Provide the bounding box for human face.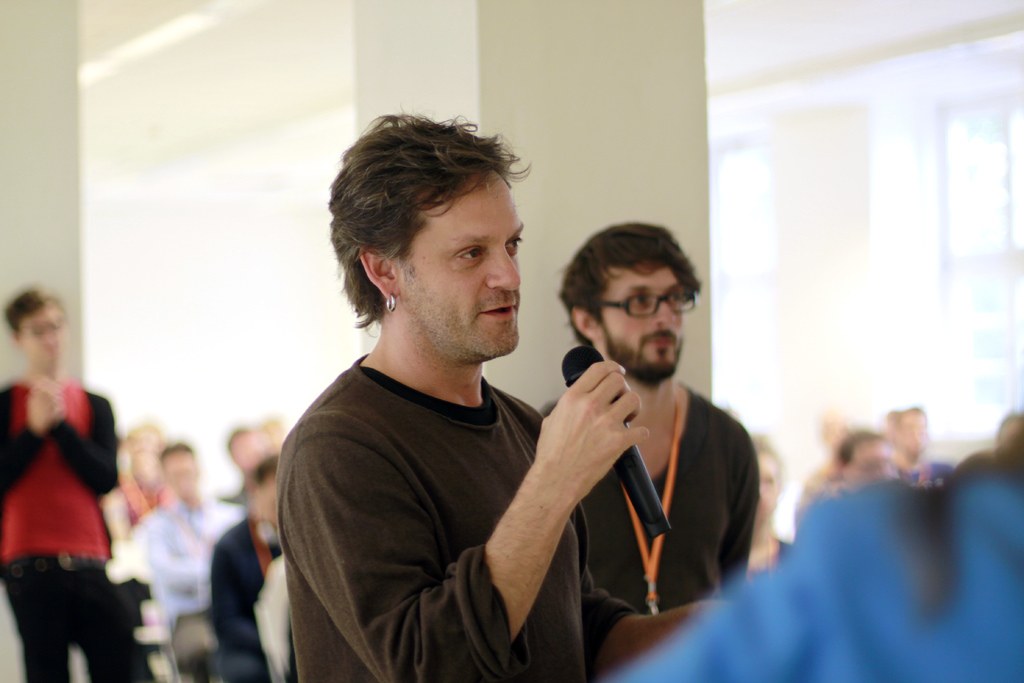
593 272 688 377.
